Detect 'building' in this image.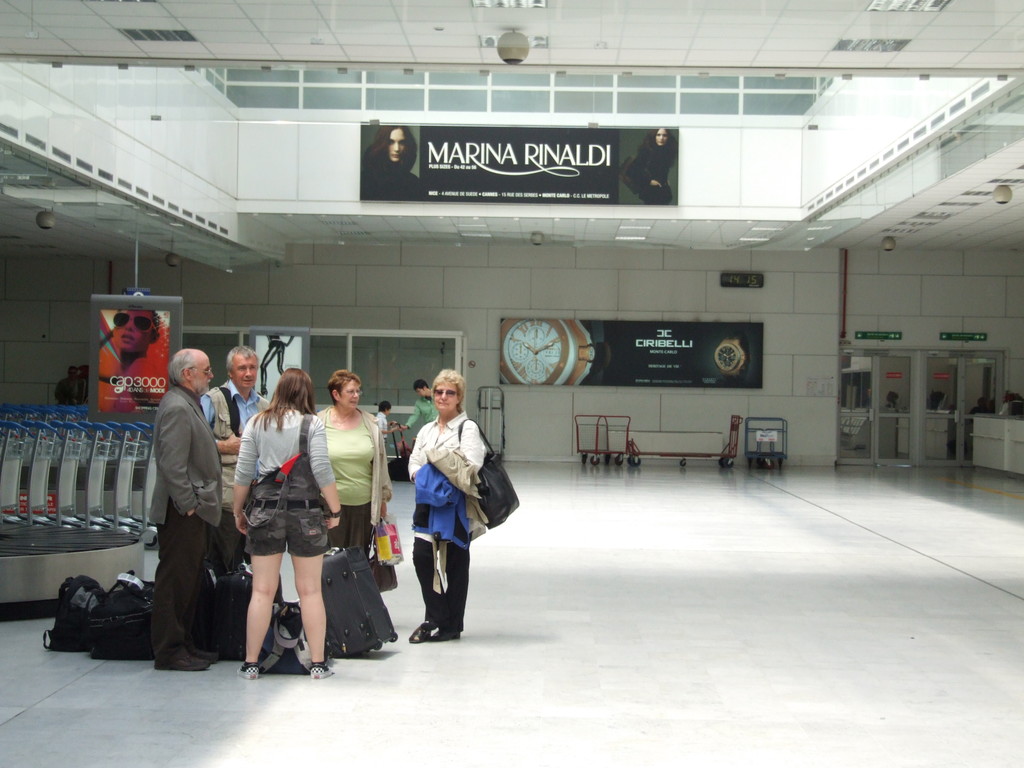
Detection: Rect(0, 4, 1023, 767).
